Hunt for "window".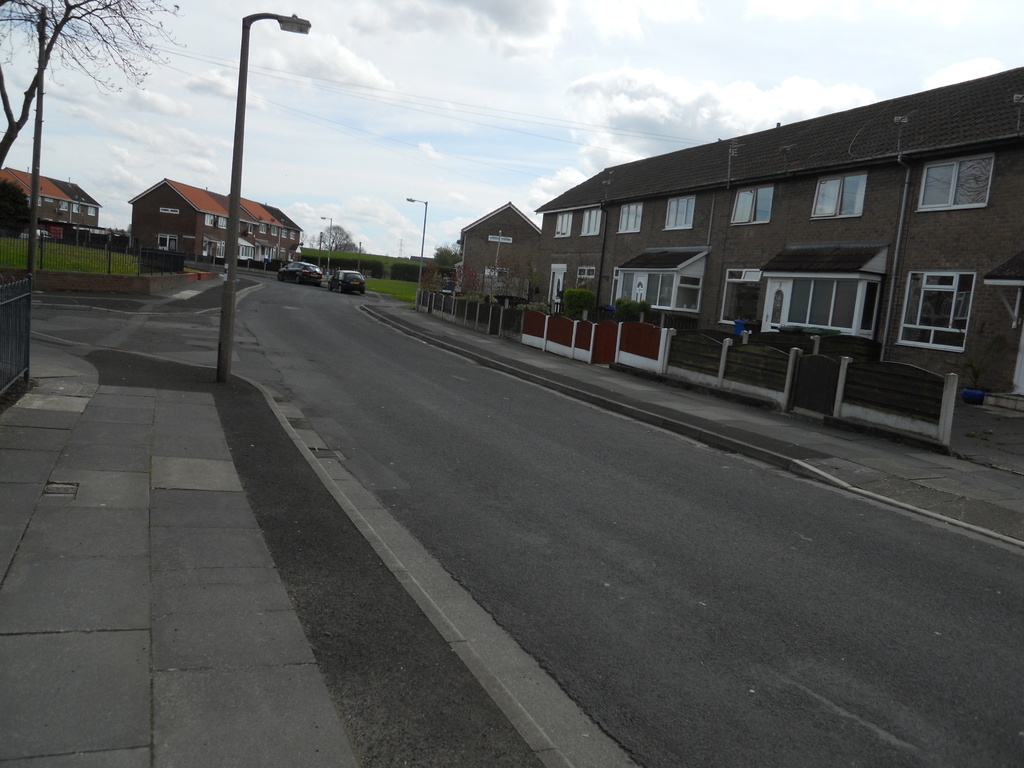
Hunted down at (x1=60, y1=201, x2=68, y2=211).
